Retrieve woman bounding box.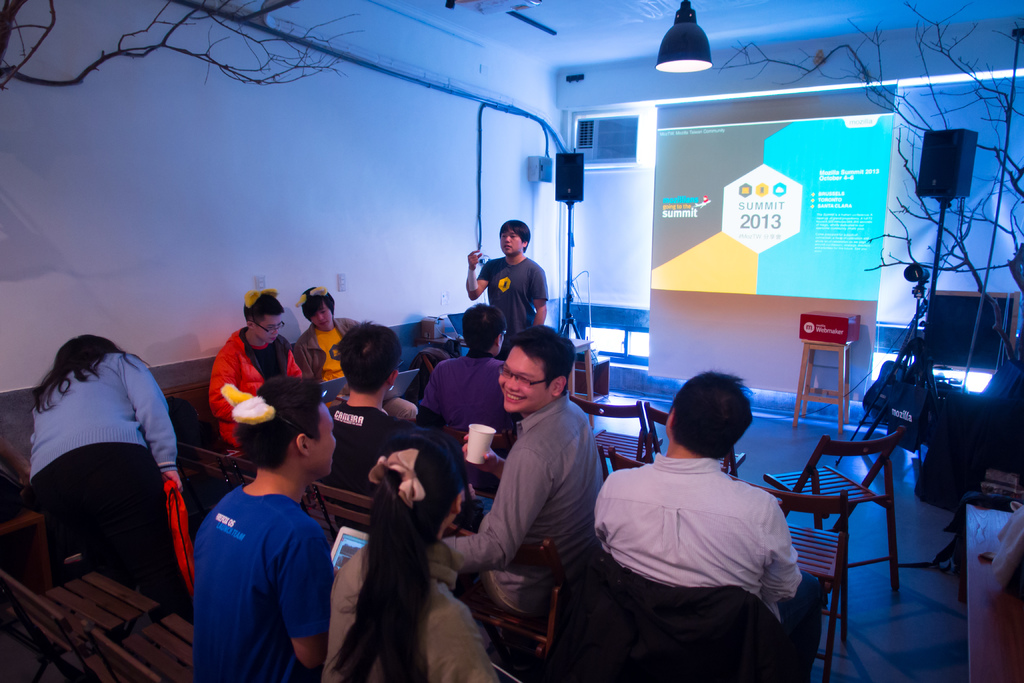
Bounding box: 323:427:485:682.
